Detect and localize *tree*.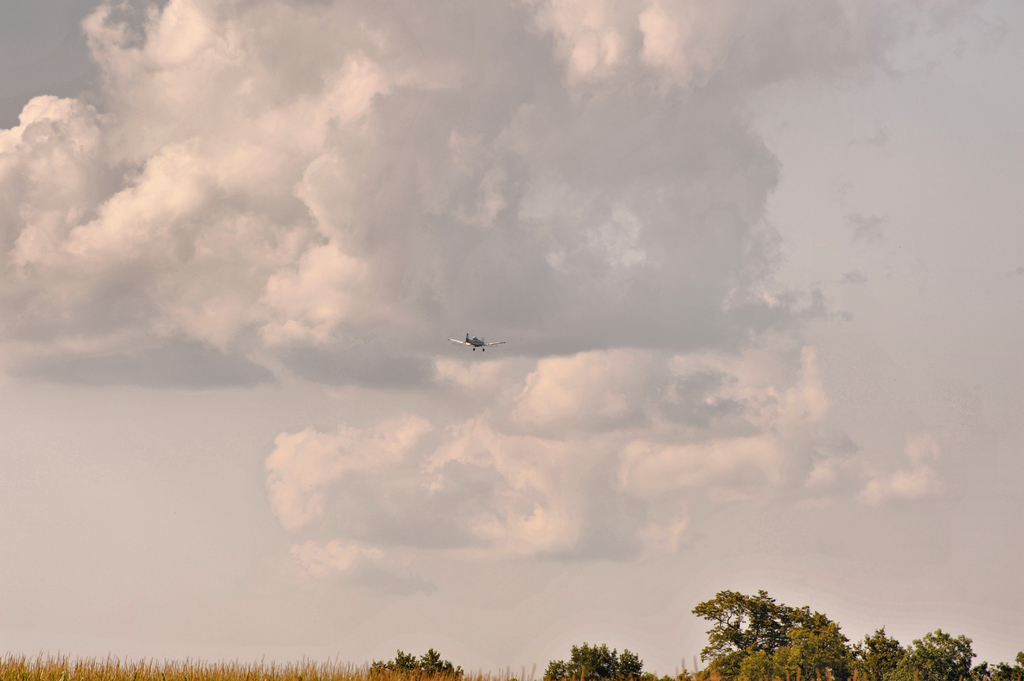
Localized at bbox=[369, 646, 463, 680].
